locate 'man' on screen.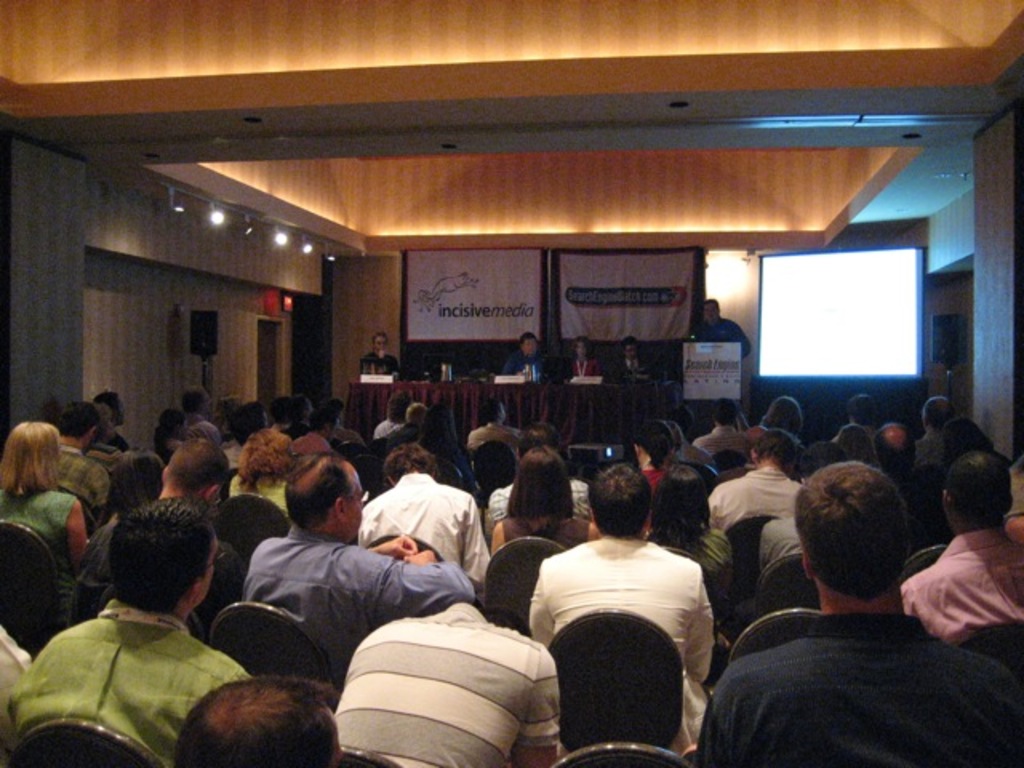
On screen at <box>181,386,214,426</box>.
